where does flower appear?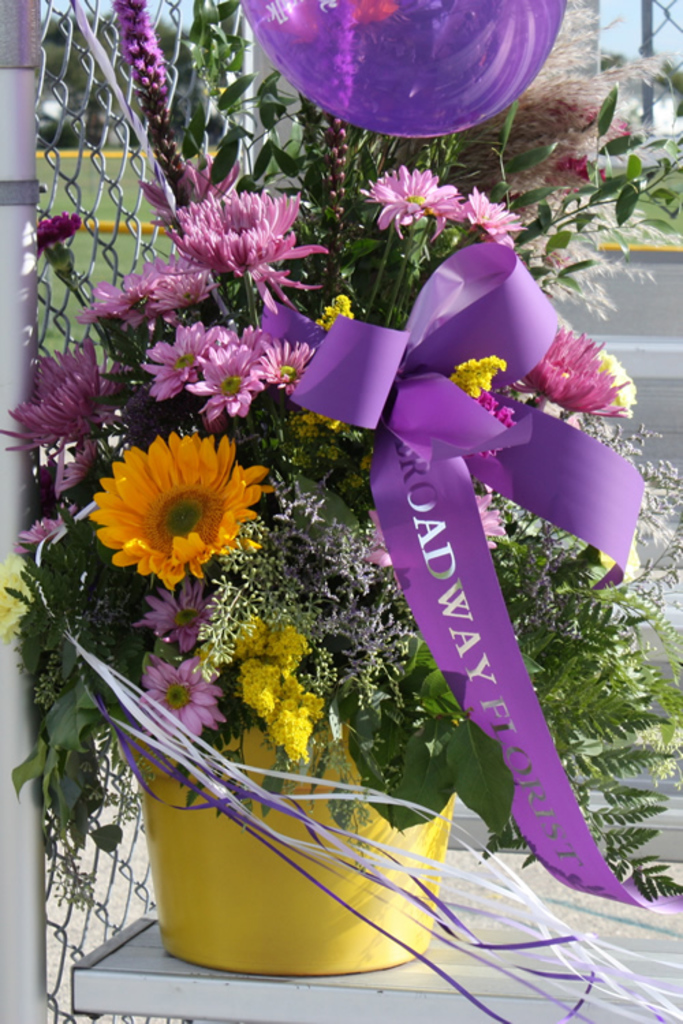
Appears at {"x1": 1, "y1": 333, "x2": 112, "y2": 448}.
